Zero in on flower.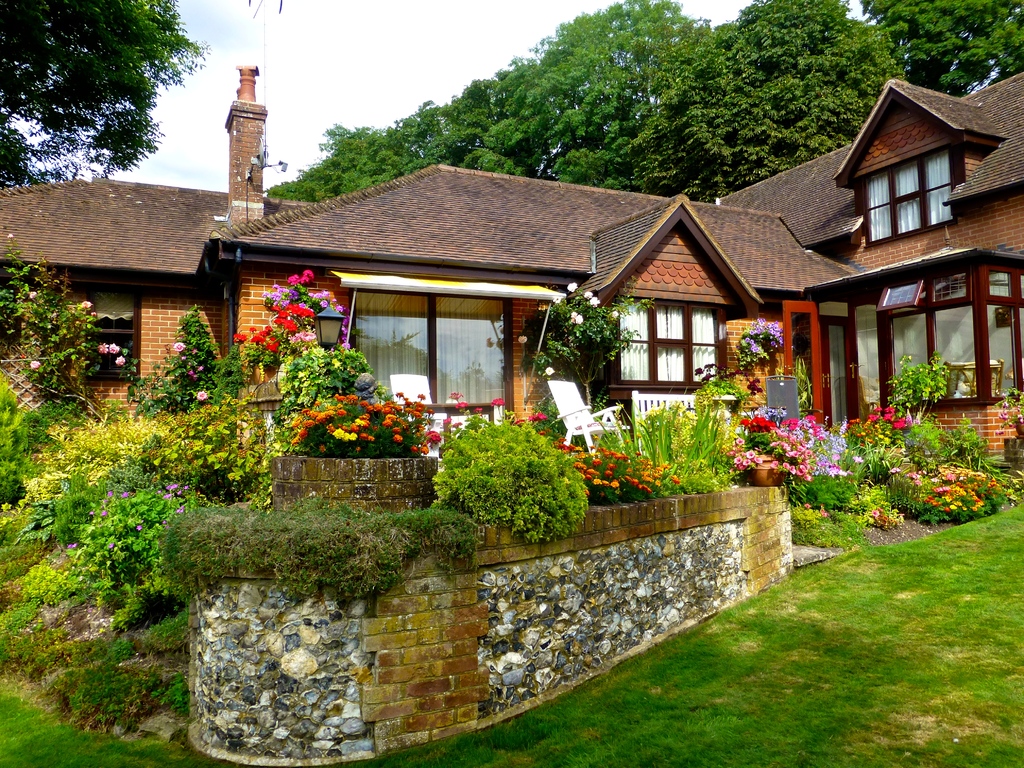
Zeroed in: crop(188, 367, 191, 372).
